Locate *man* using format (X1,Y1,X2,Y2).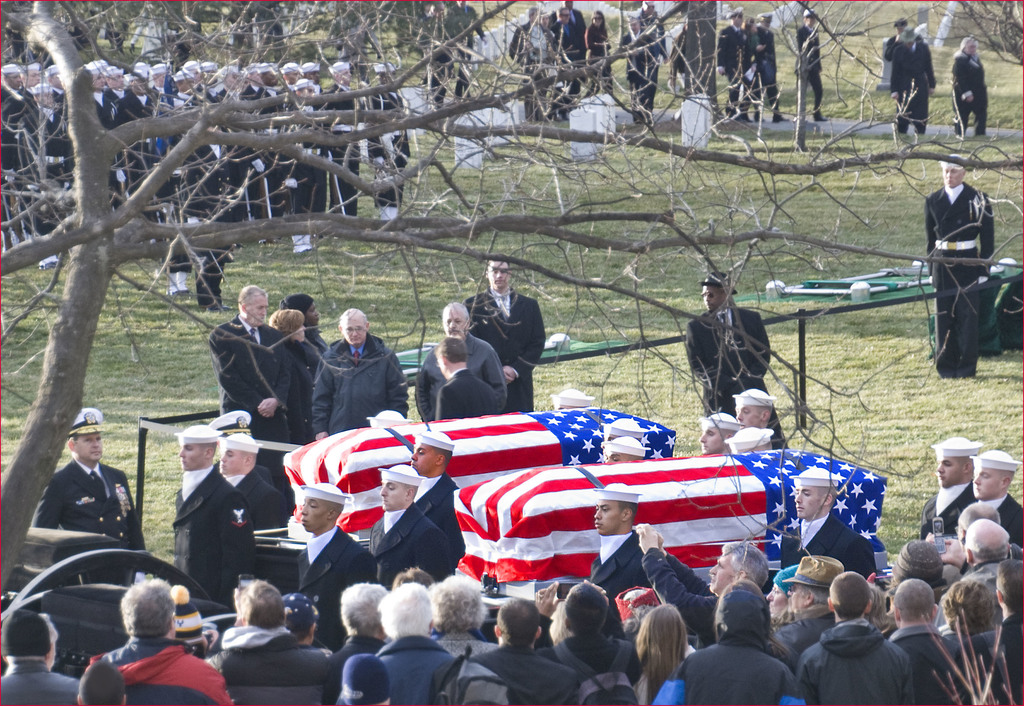
(410,433,465,544).
